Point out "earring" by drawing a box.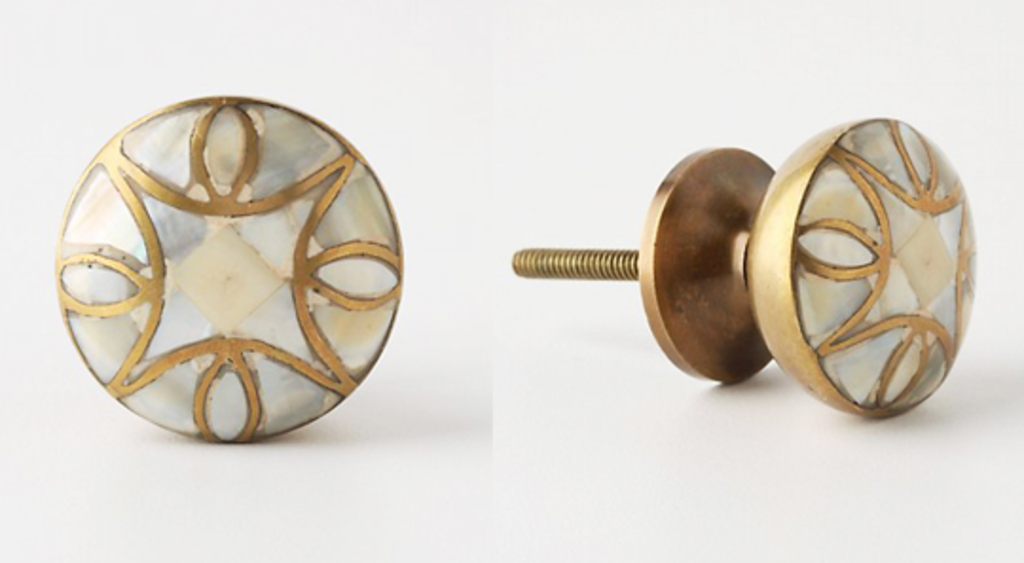
Rect(514, 110, 978, 432).
